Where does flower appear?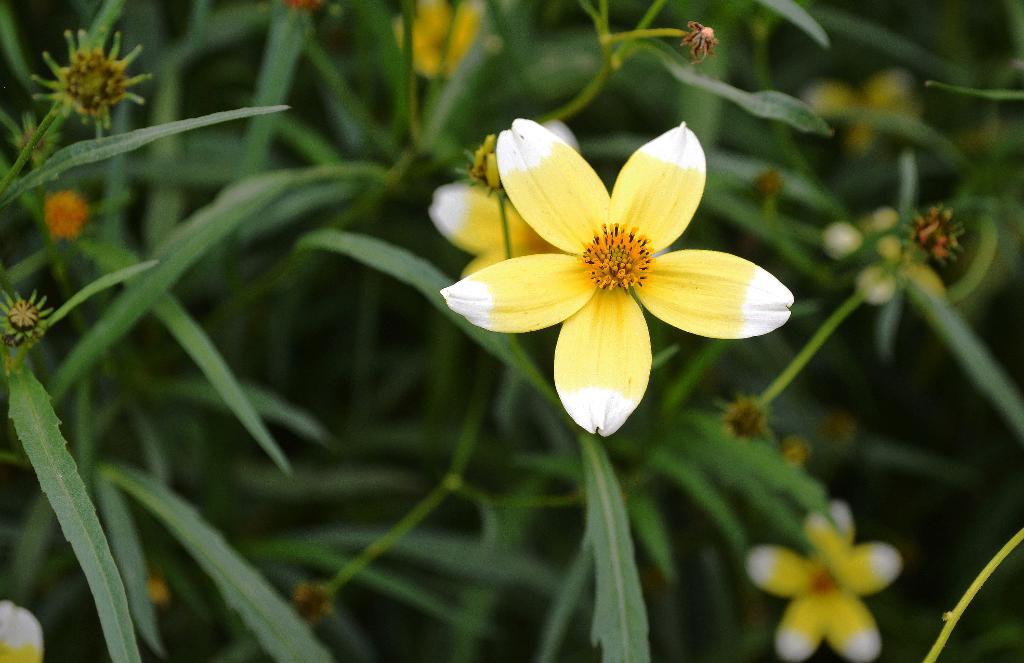
Appears at box=[824, 202, 948, 317].
